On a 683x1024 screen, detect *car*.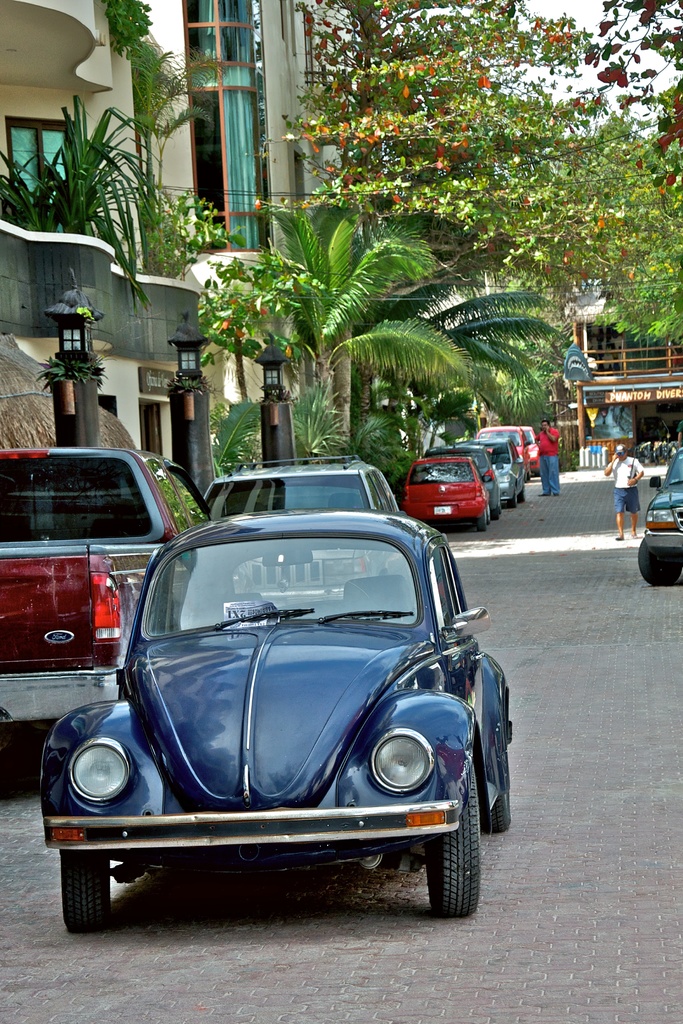
x1=424, y1=443, x2=504, y2=518.
